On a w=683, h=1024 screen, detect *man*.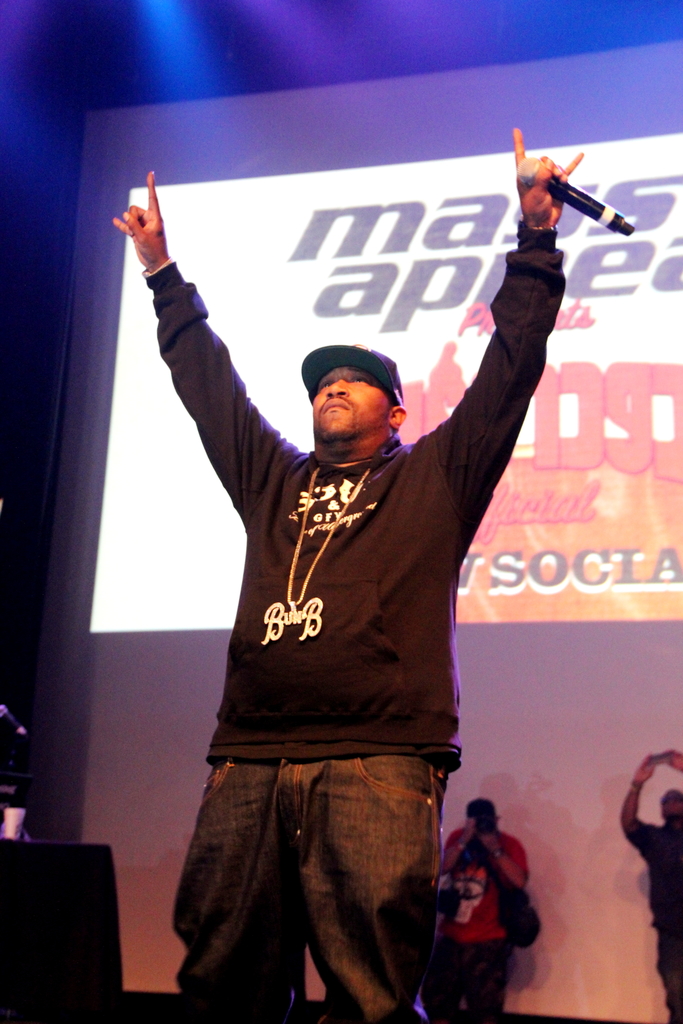
bbox=[429, 796, 523, 1023].
